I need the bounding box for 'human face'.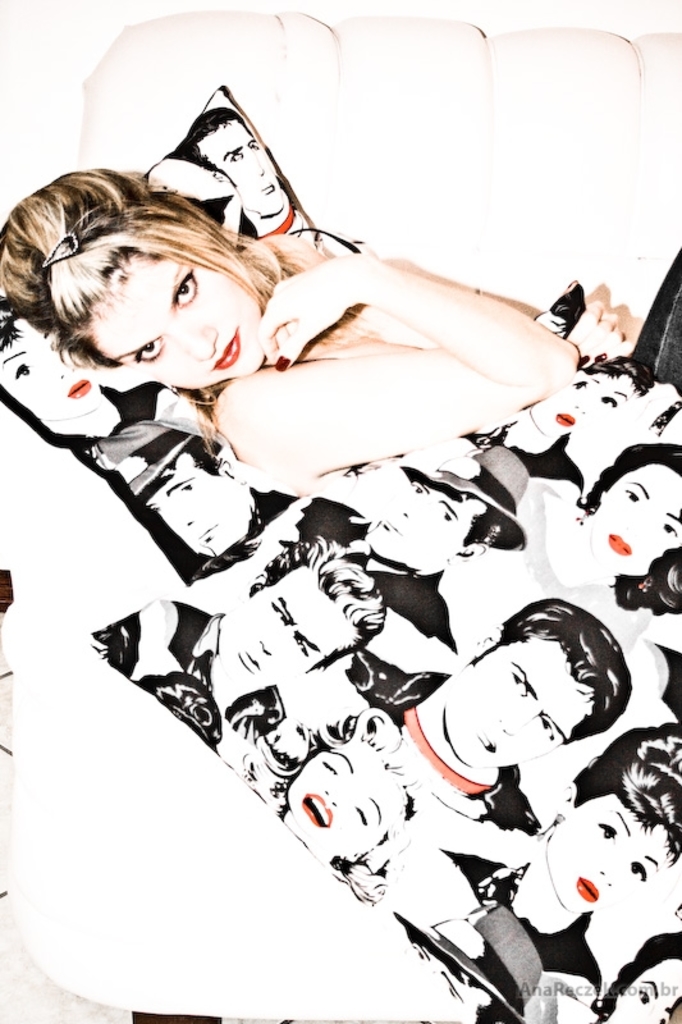
Here it is: (84,248,266,392).
